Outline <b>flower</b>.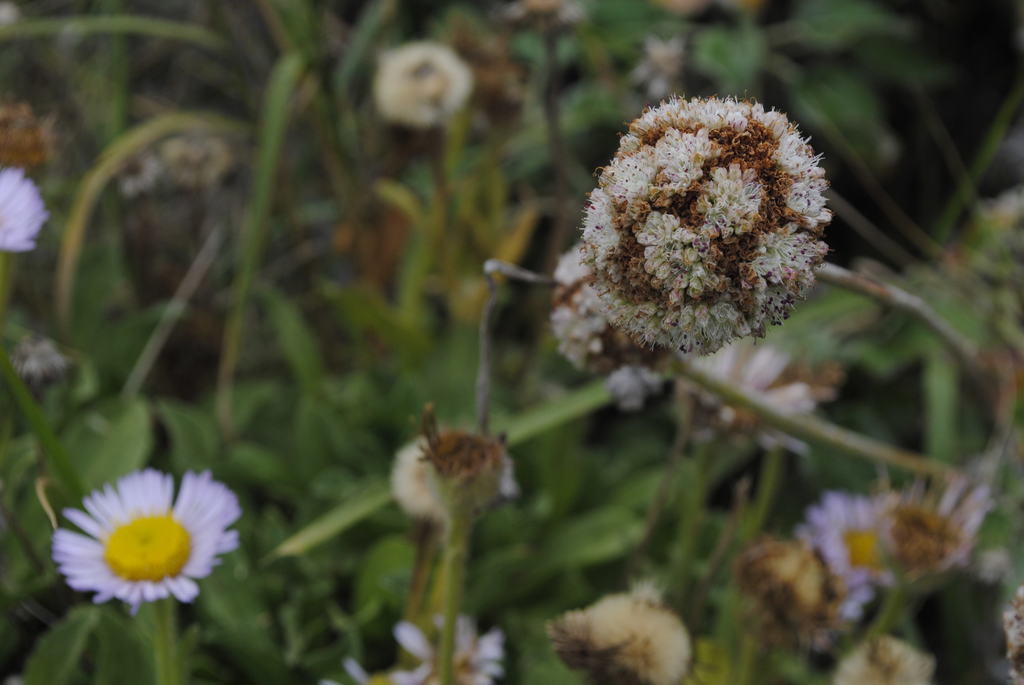
Outline: [left=394, top=427, right=522, bottom=521].
